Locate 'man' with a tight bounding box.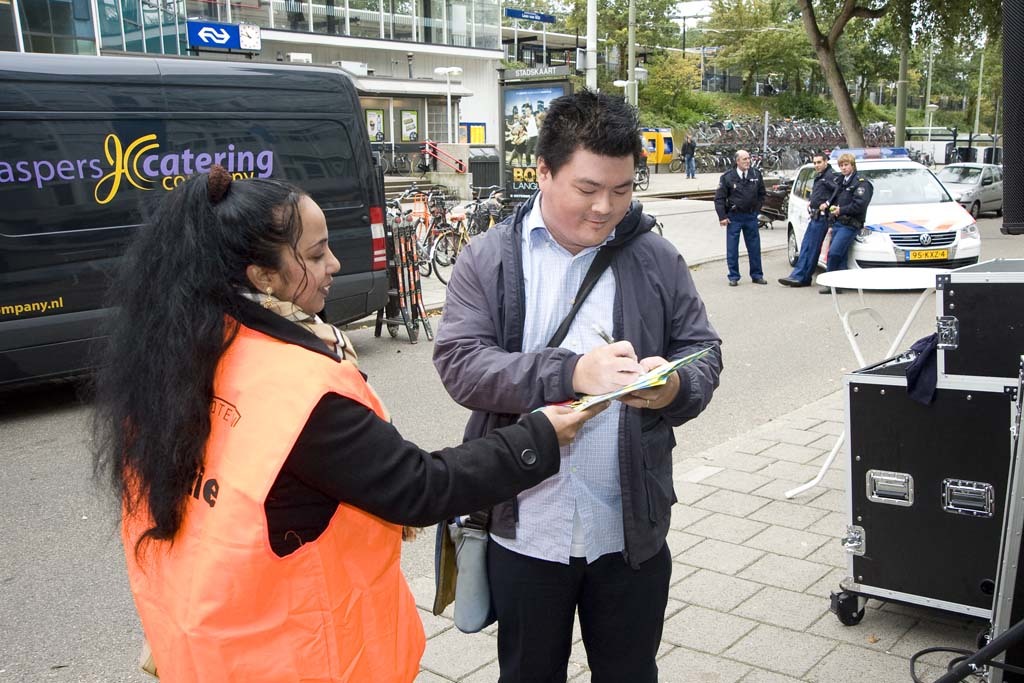
680:133:696:178.
